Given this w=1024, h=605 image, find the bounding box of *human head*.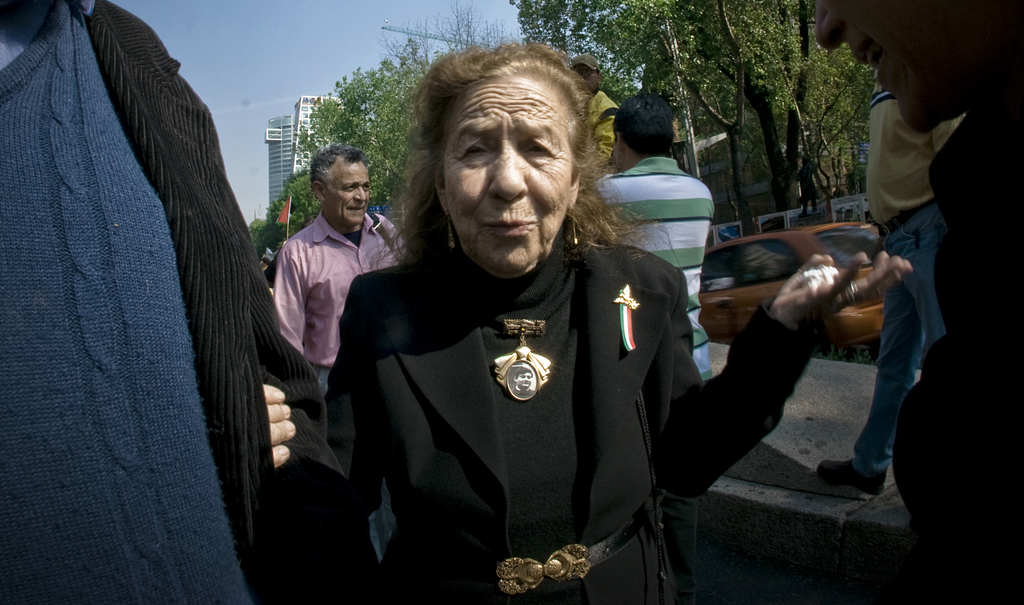
(309, 143, 374, 229).
